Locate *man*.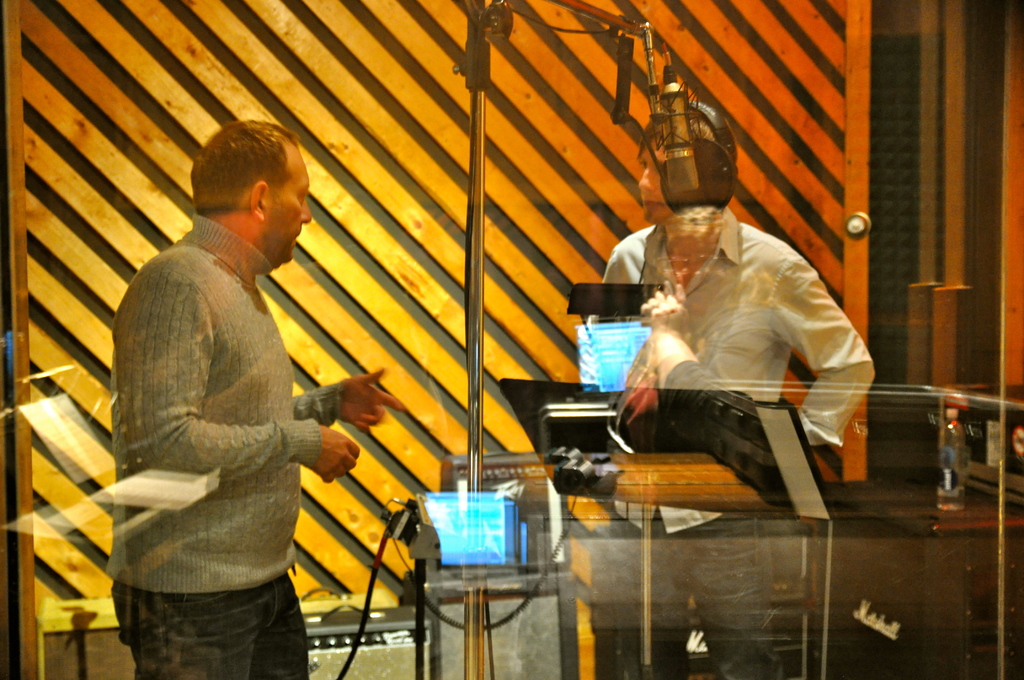
Bounding box: box(584, 101, 876, 679).
